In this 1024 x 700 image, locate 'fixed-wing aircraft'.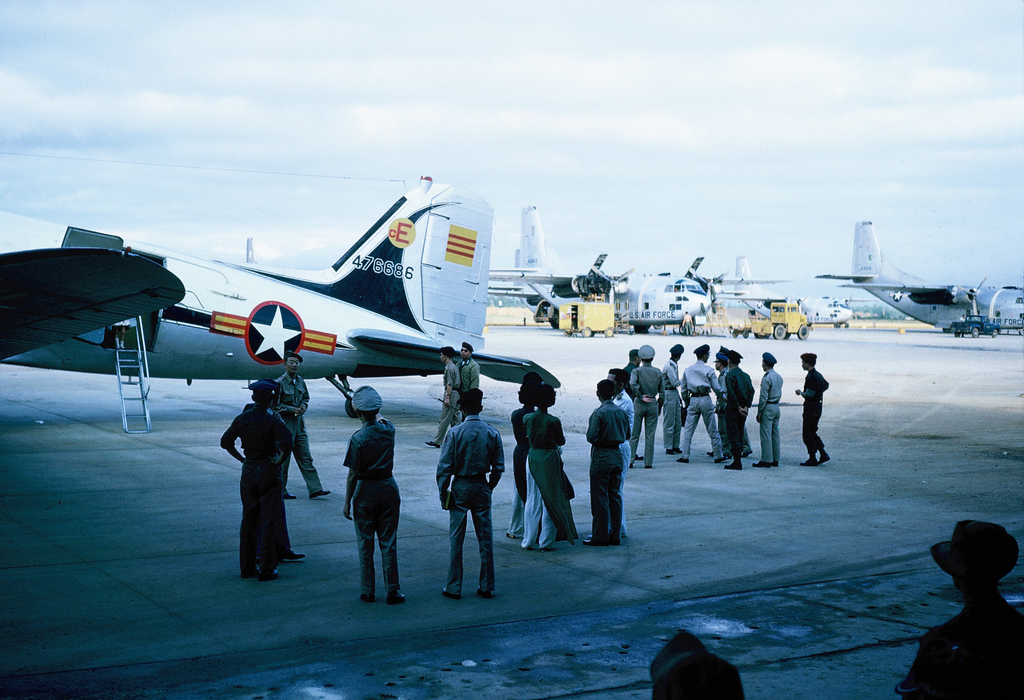
Bounding box: 714 258 854 328.
